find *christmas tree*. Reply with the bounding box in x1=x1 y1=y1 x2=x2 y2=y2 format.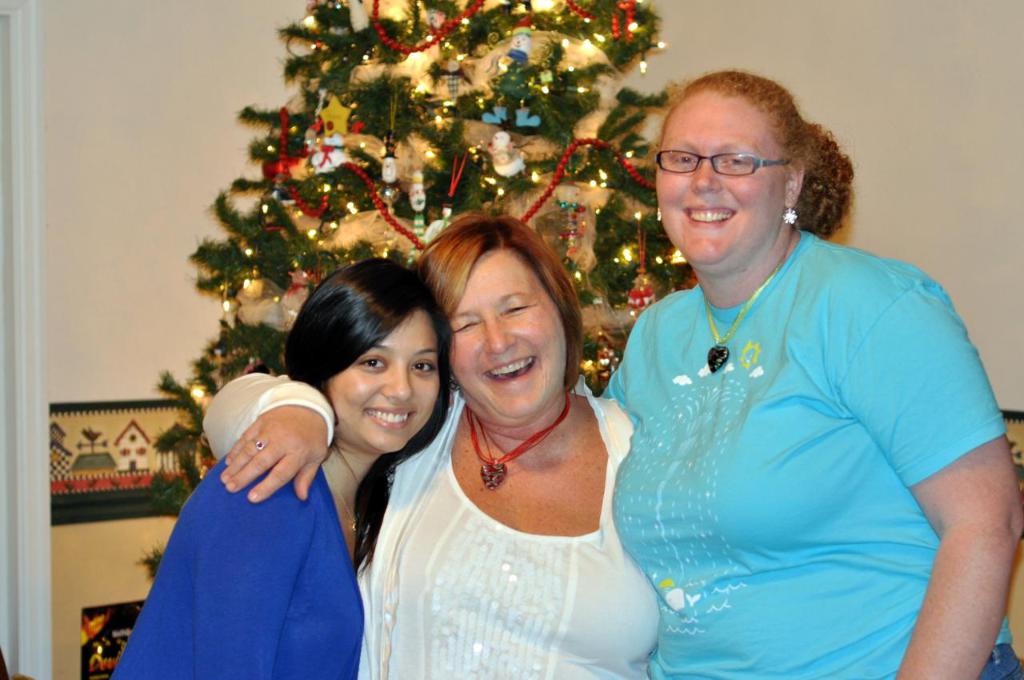
x1=126 y1=0 x2=700 y2=566.
